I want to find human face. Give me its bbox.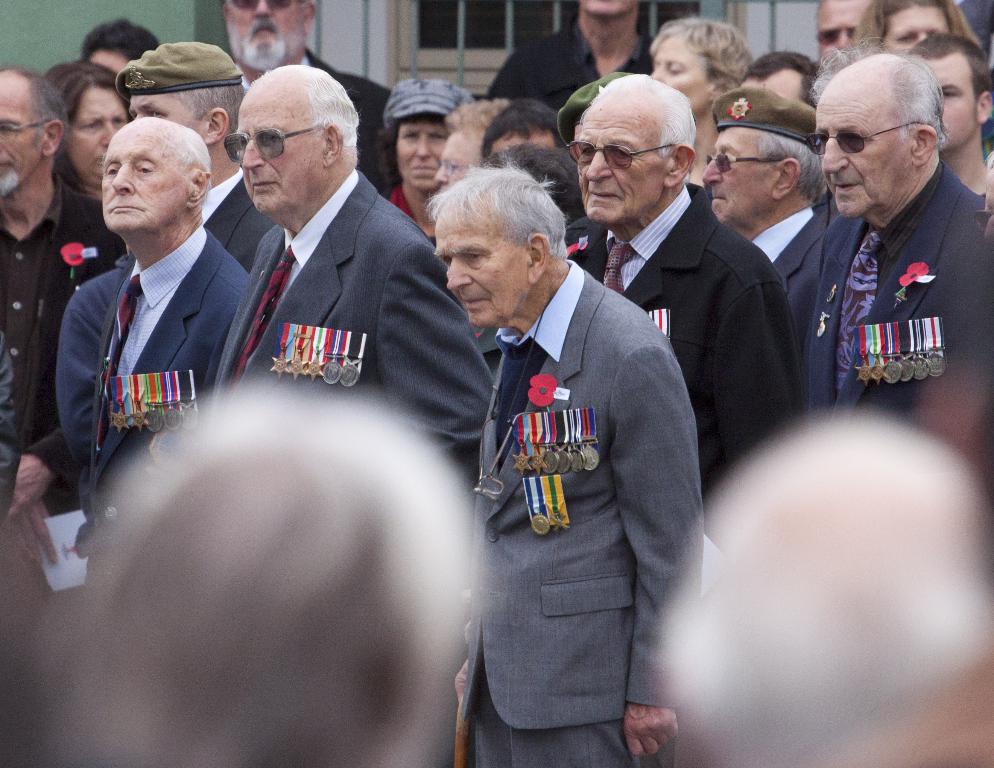
(578, 100, 669, 228).
